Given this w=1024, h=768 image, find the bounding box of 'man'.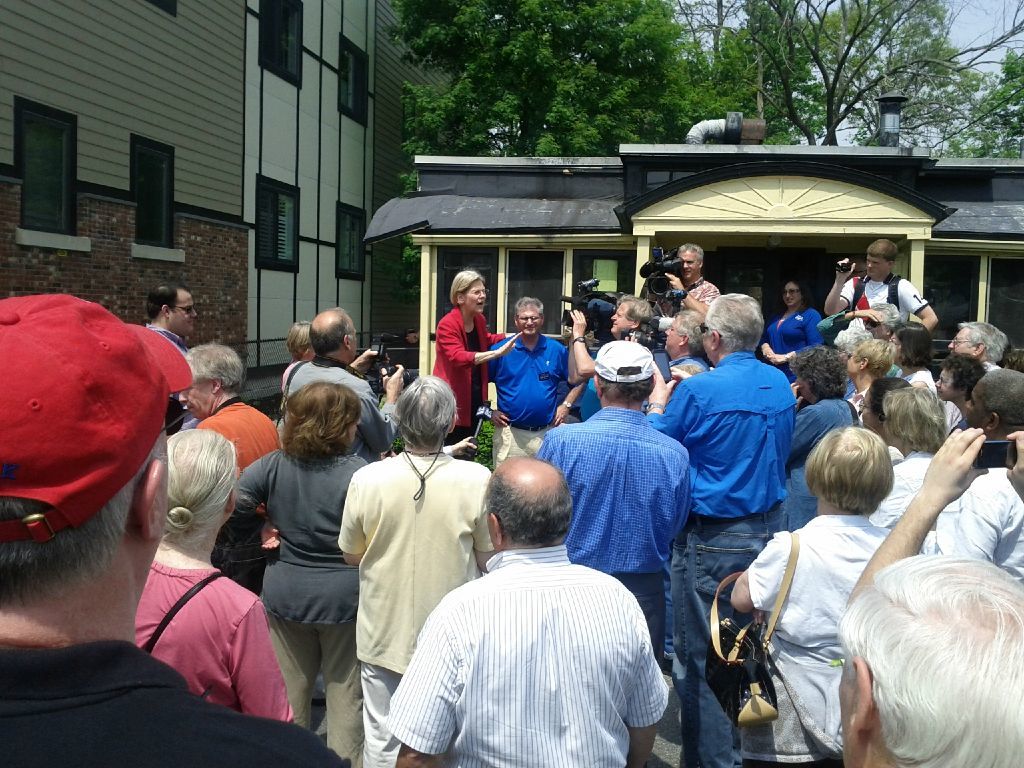
[0,290,353,767].
